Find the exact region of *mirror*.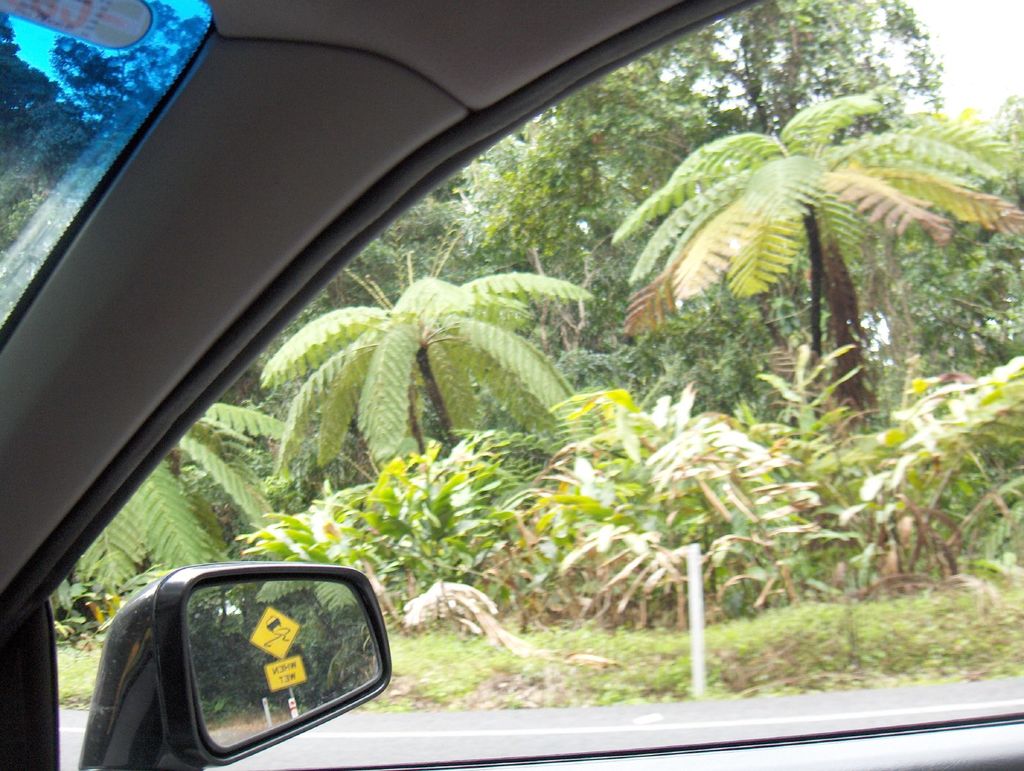
Exact region: (183, 583, 378, 748).
